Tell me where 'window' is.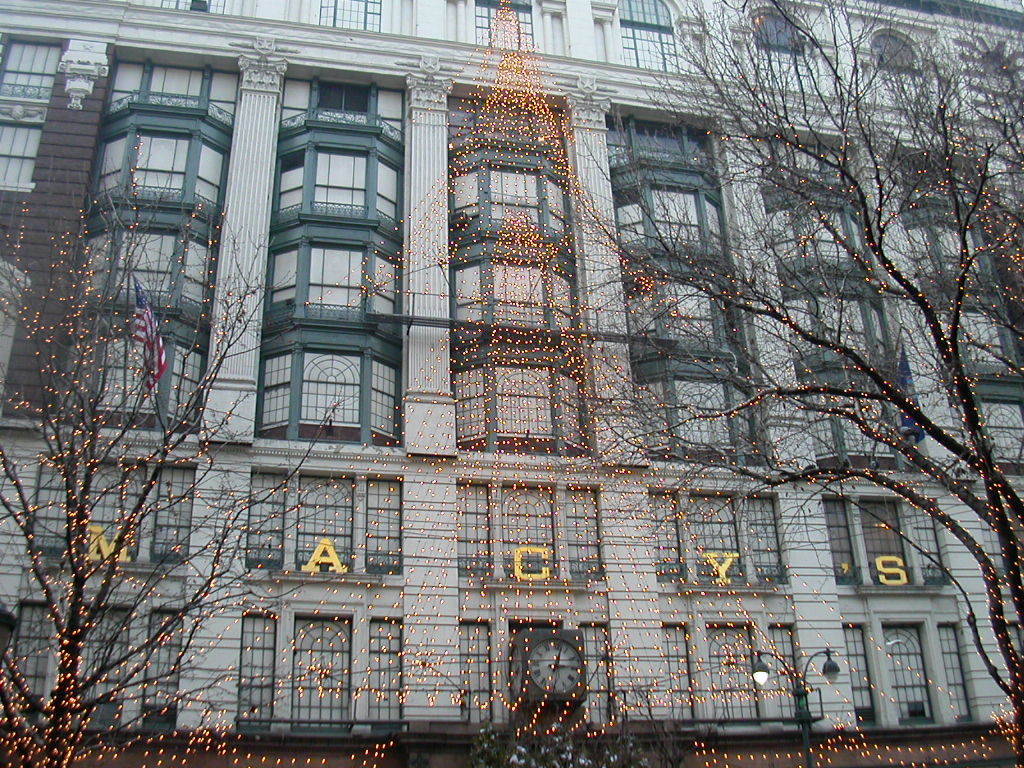
'window' is at (450, 476, 617, 587).
